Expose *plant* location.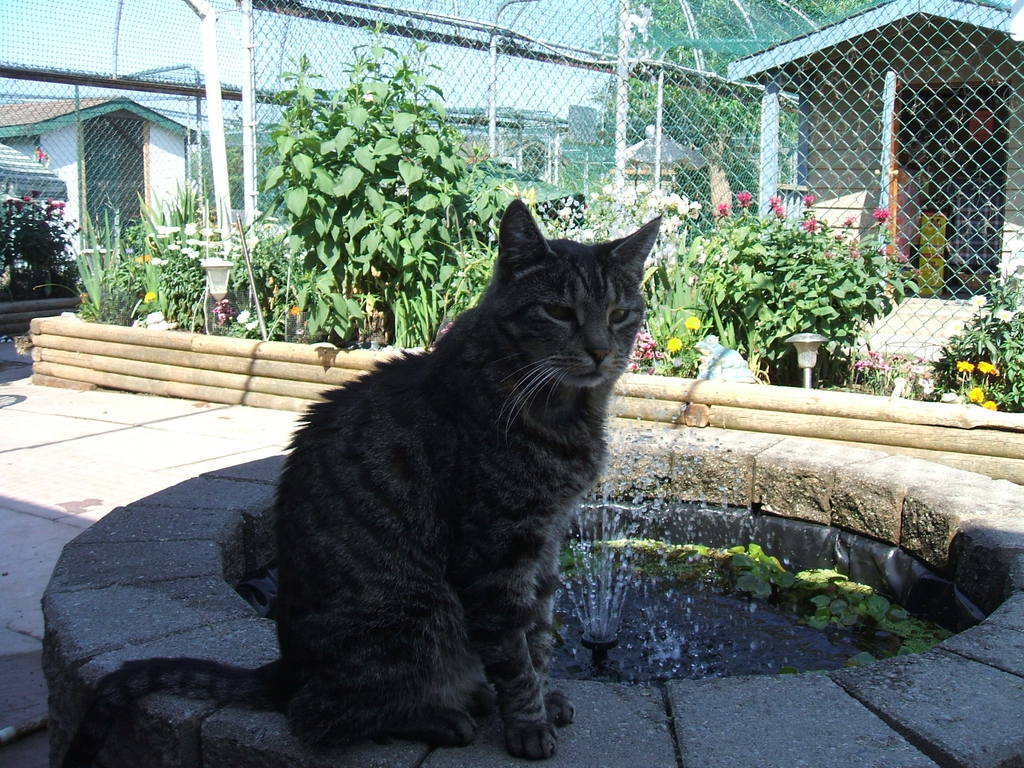
Exposed at pyautogui.locateOnScreen(255, 15, 534, 351).
